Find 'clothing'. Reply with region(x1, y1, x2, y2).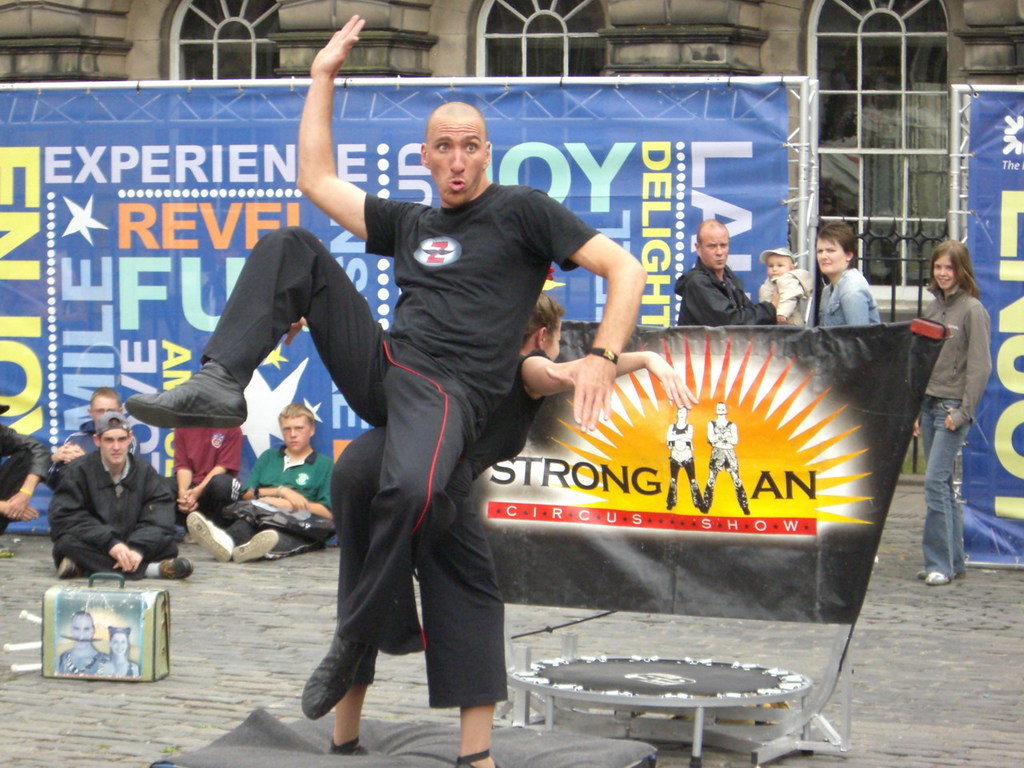
region(675, 261, 782, 323).
